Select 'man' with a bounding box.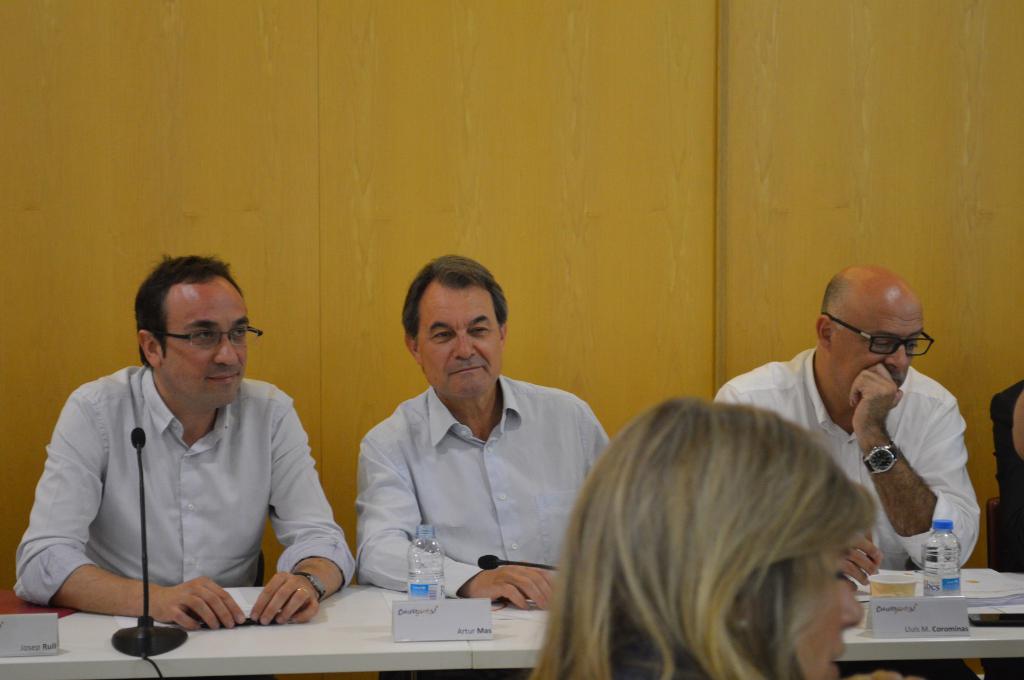
box=[357, 251, 612, 610].
